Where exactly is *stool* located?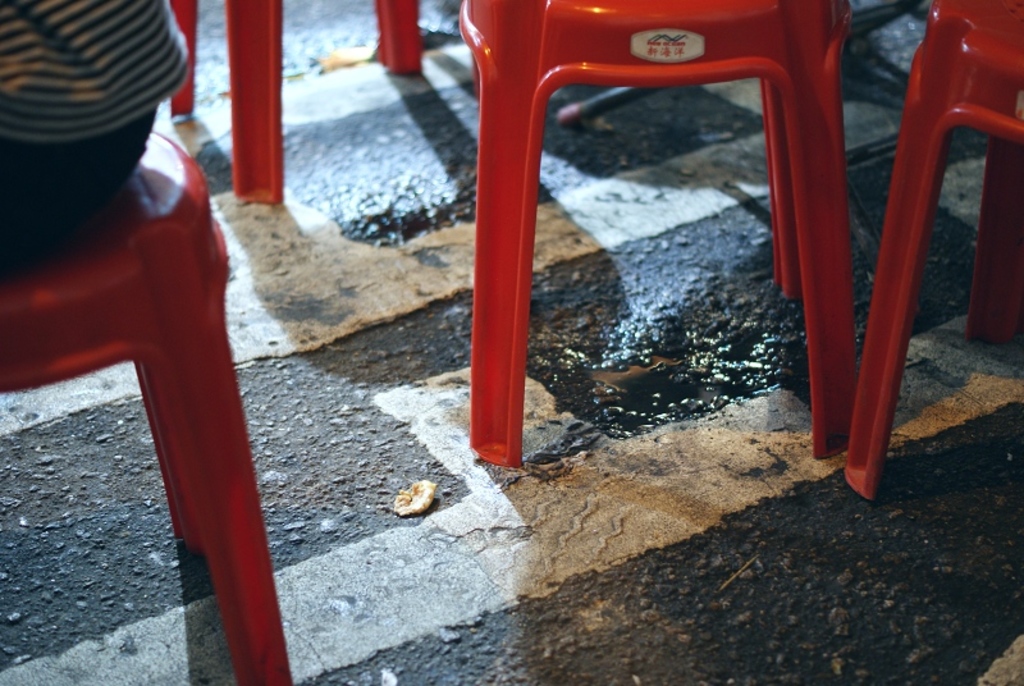
Its bounding box is [x1=840, y1=0, x2=1023, y2=498].
